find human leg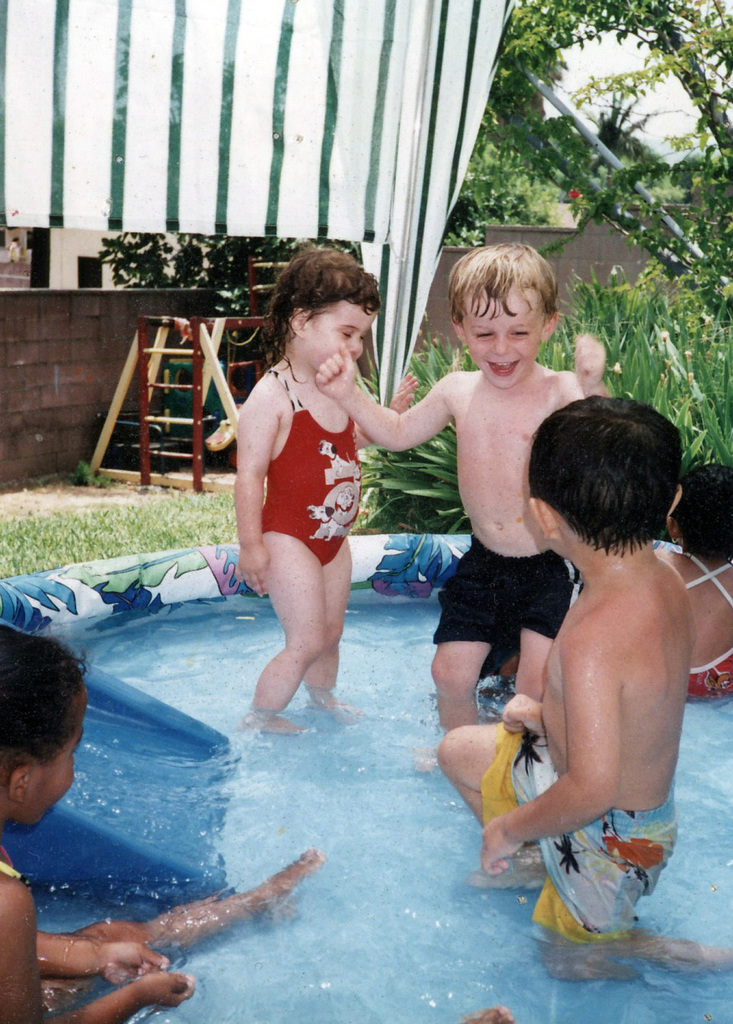
<region>556, 877, 732, 1004</region>
